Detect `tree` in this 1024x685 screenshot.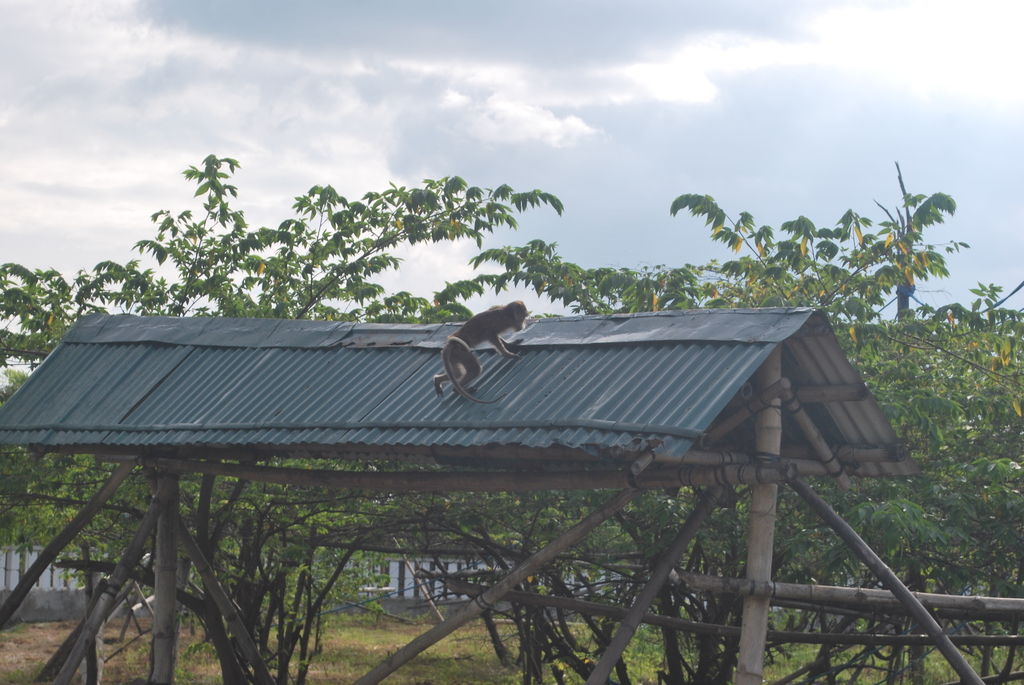
Detection: BBox(607, 157, 991, 360).
